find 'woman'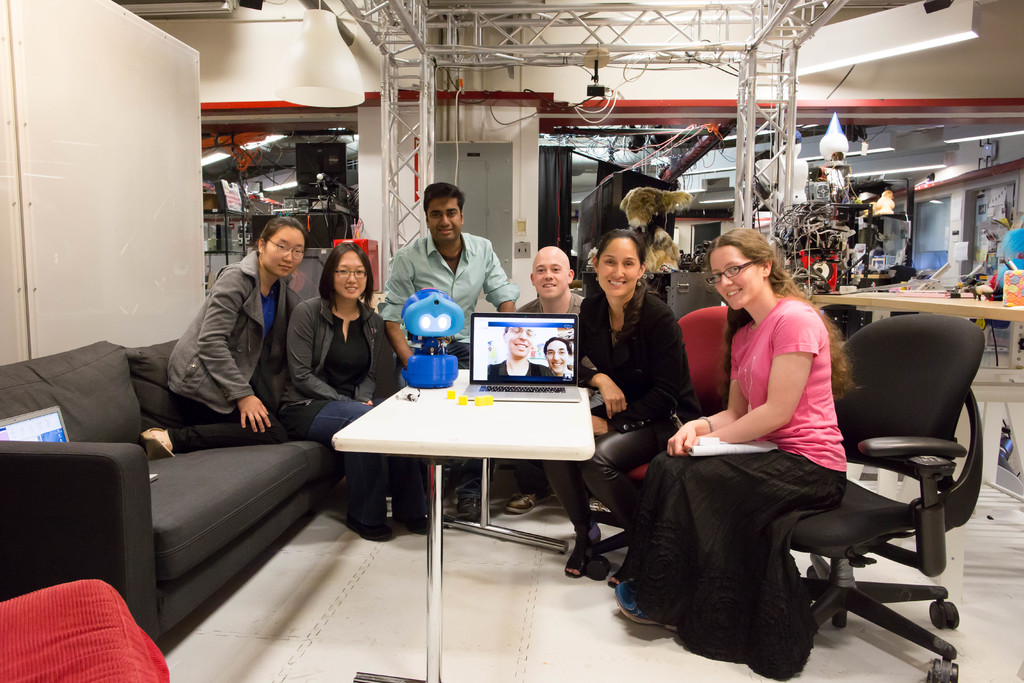
select_region(147, 204, 312, 465)
